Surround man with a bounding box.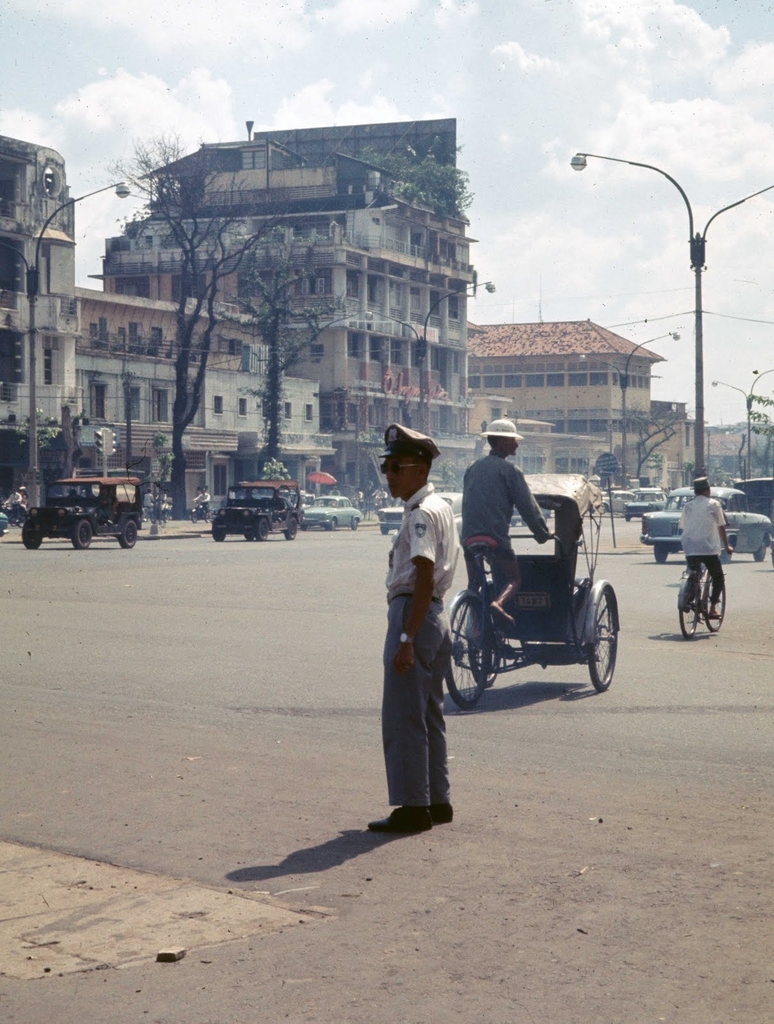
detection(680, 476, 730, 618).
